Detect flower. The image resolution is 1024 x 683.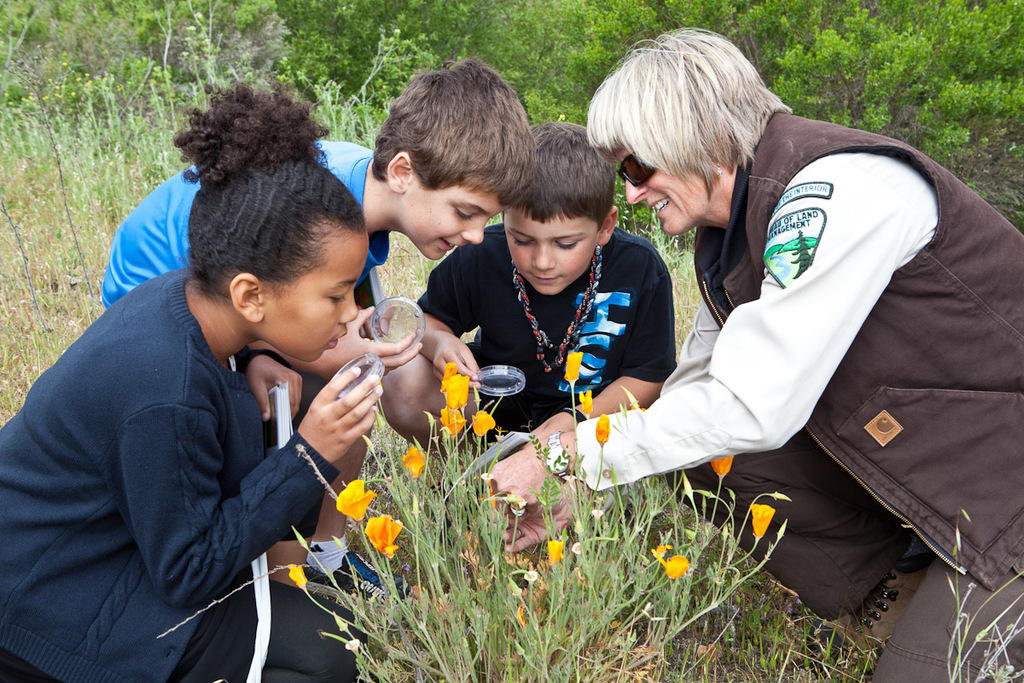
bbox(752, 499, 773, 545).
